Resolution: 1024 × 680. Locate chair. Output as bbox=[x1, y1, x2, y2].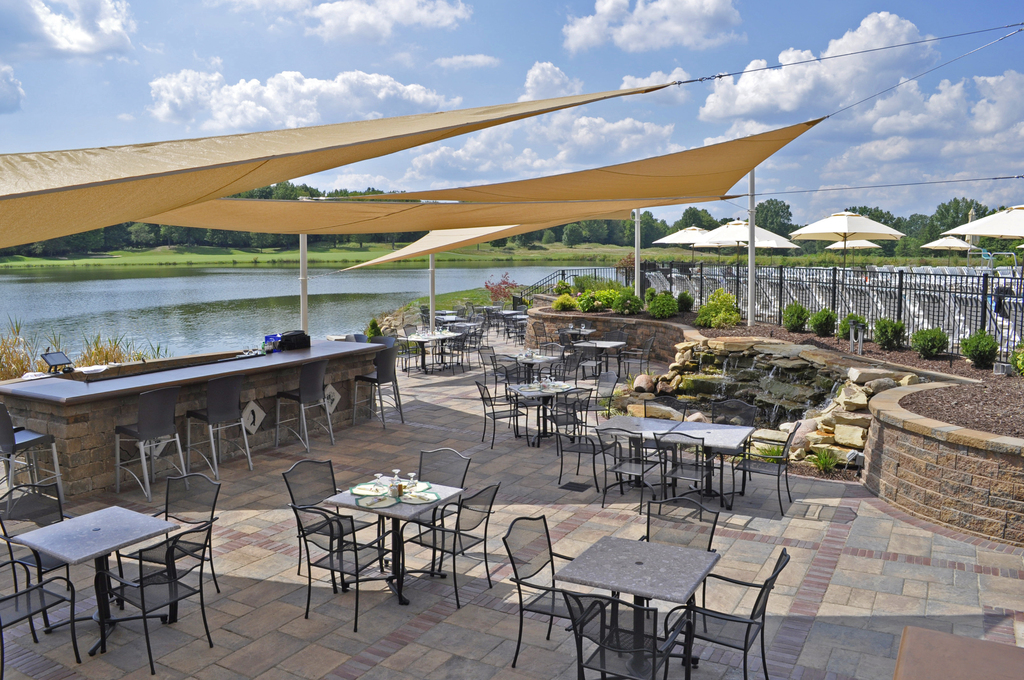
bbox=[90, 524, 212, 679].
